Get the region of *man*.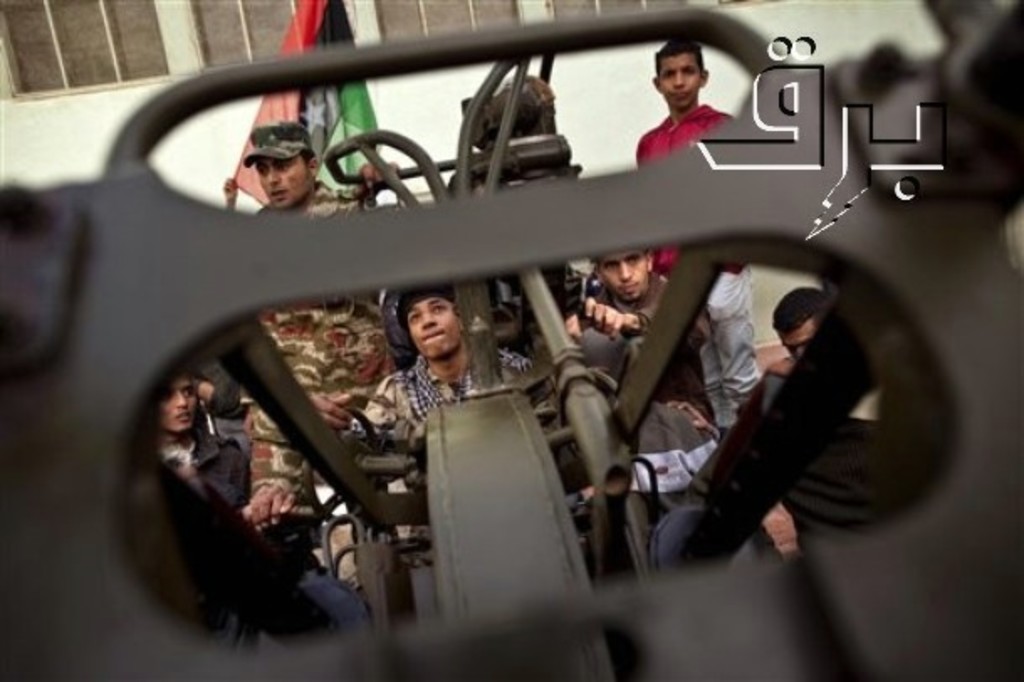
left=562, top=237, right=713, bottom=410.
